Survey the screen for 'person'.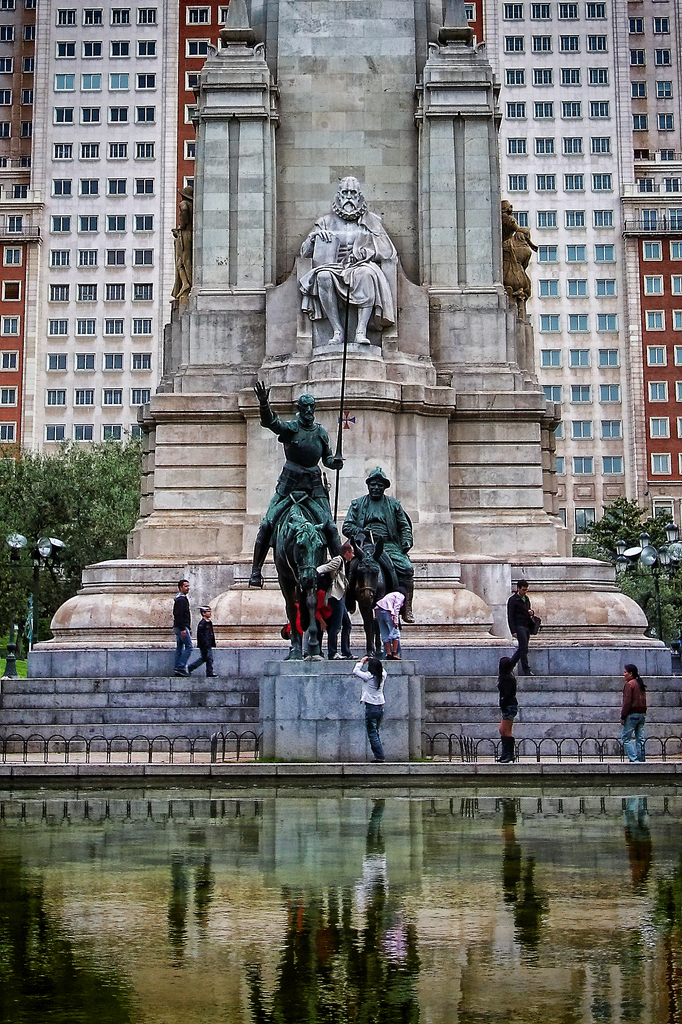
Survey found: bbox=[192, 601, 218, 676].
